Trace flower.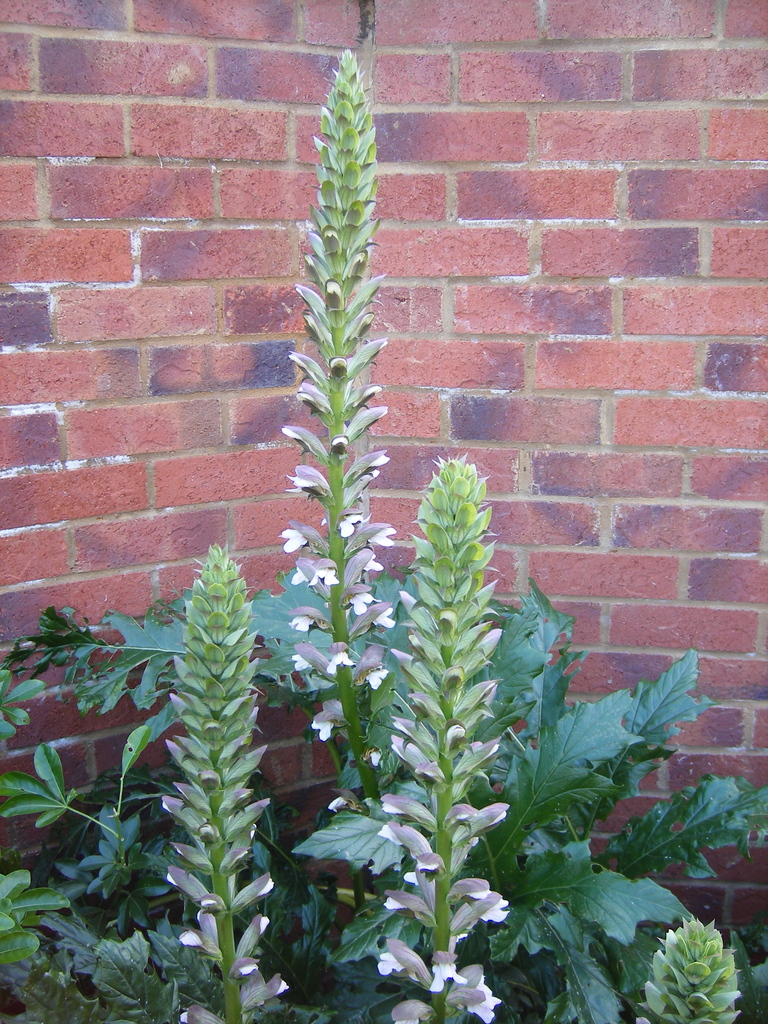
Traced to box=[328, 788, 360, 813].
